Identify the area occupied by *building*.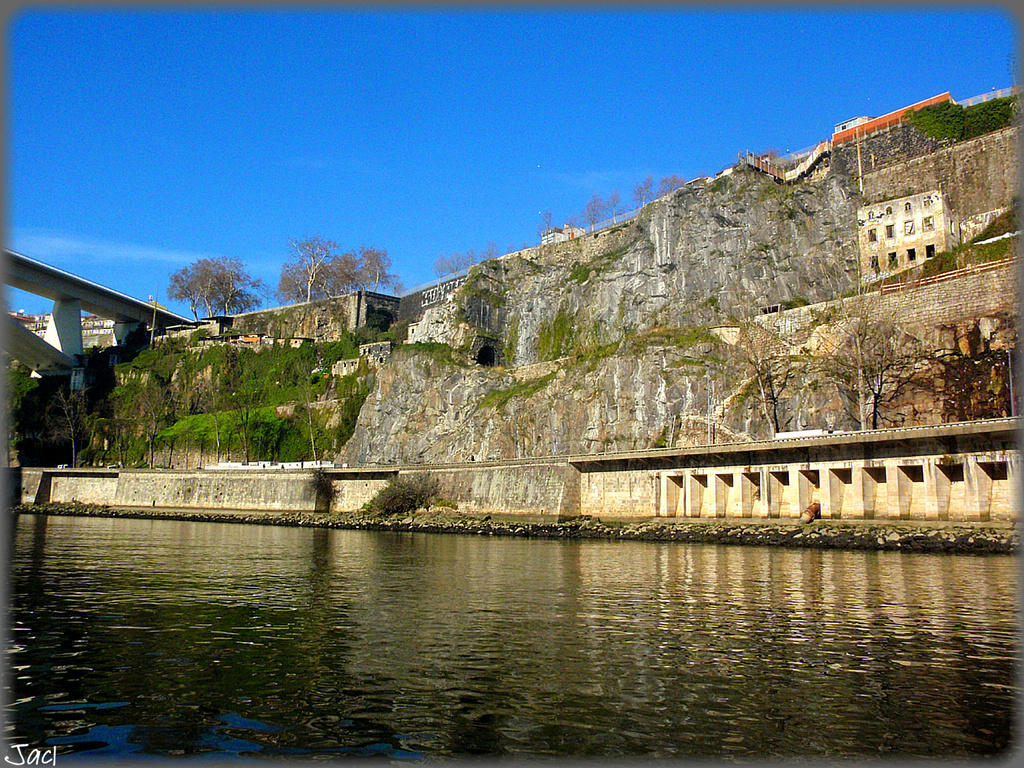
Area: (3,310,111,341).
